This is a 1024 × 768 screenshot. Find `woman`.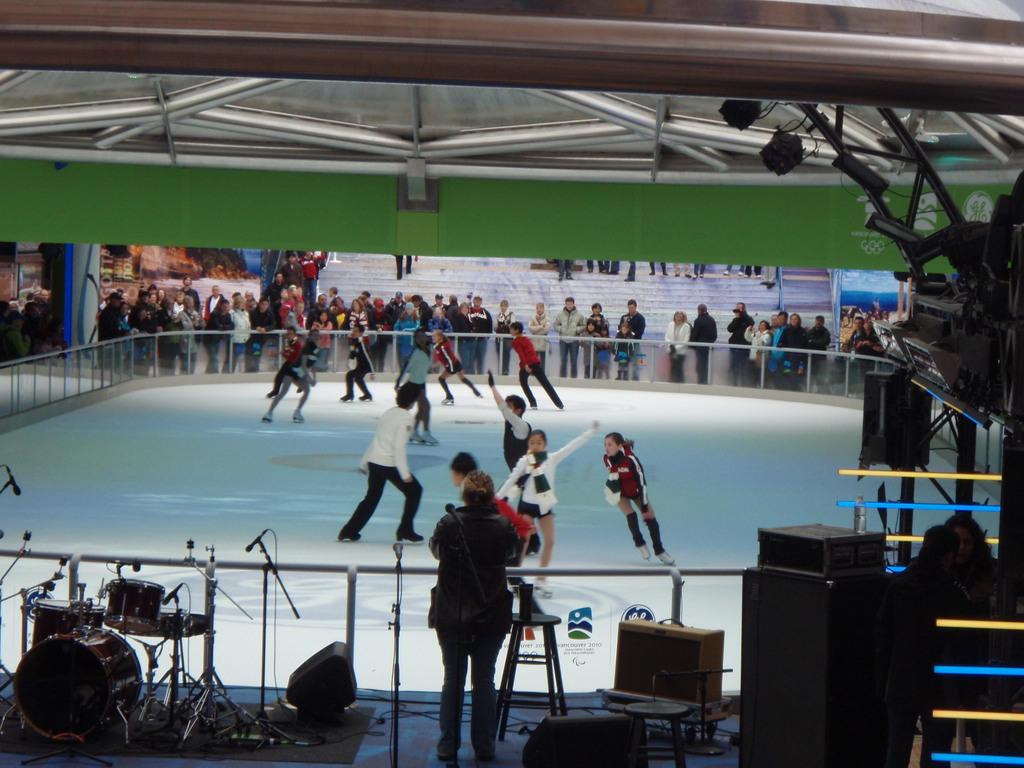
Bounding box: 394, 306, 420, 371.
